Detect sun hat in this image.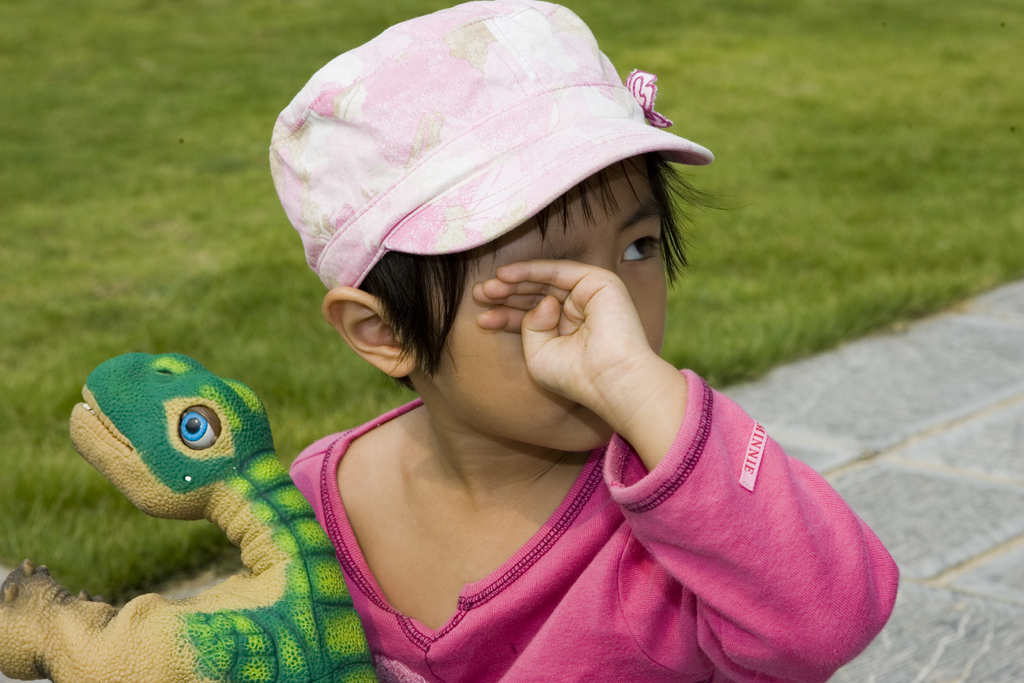
Detection: detection(259, 0, 719, 293).
